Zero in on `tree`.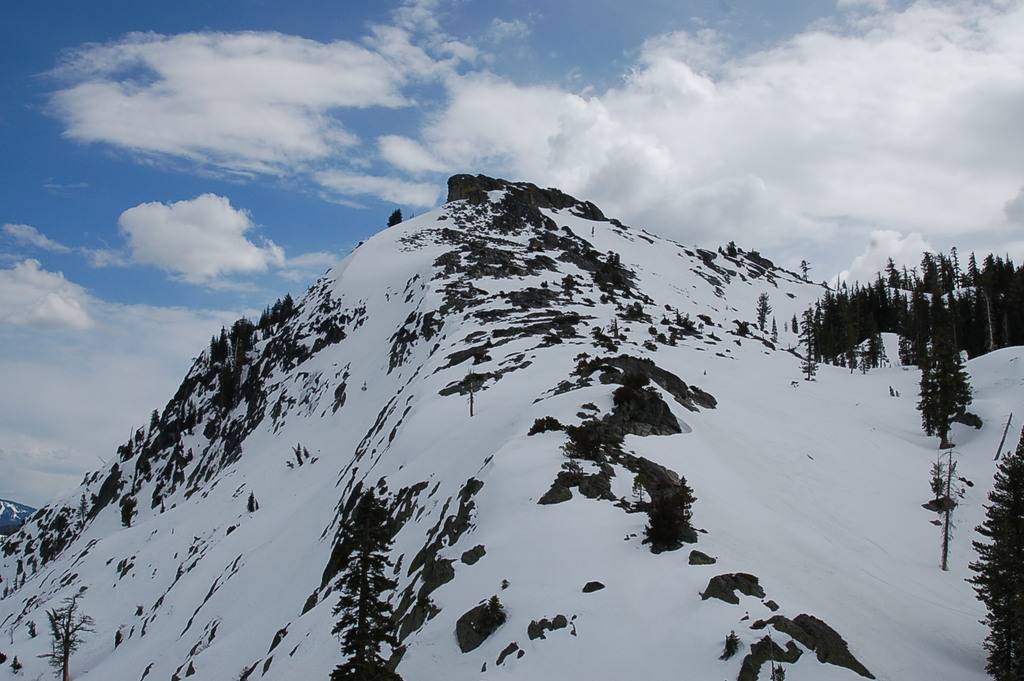
Zeroed in: x1=590, y1=225, x2=596, y2=236.
